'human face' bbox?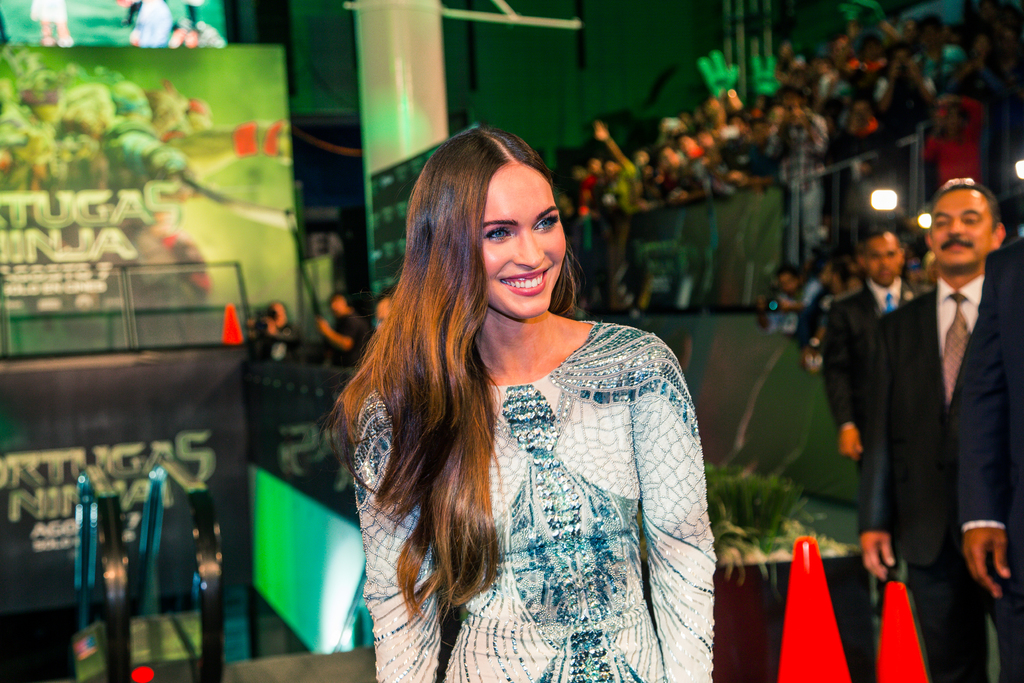
<region>865, 236, 906, 288</region>
